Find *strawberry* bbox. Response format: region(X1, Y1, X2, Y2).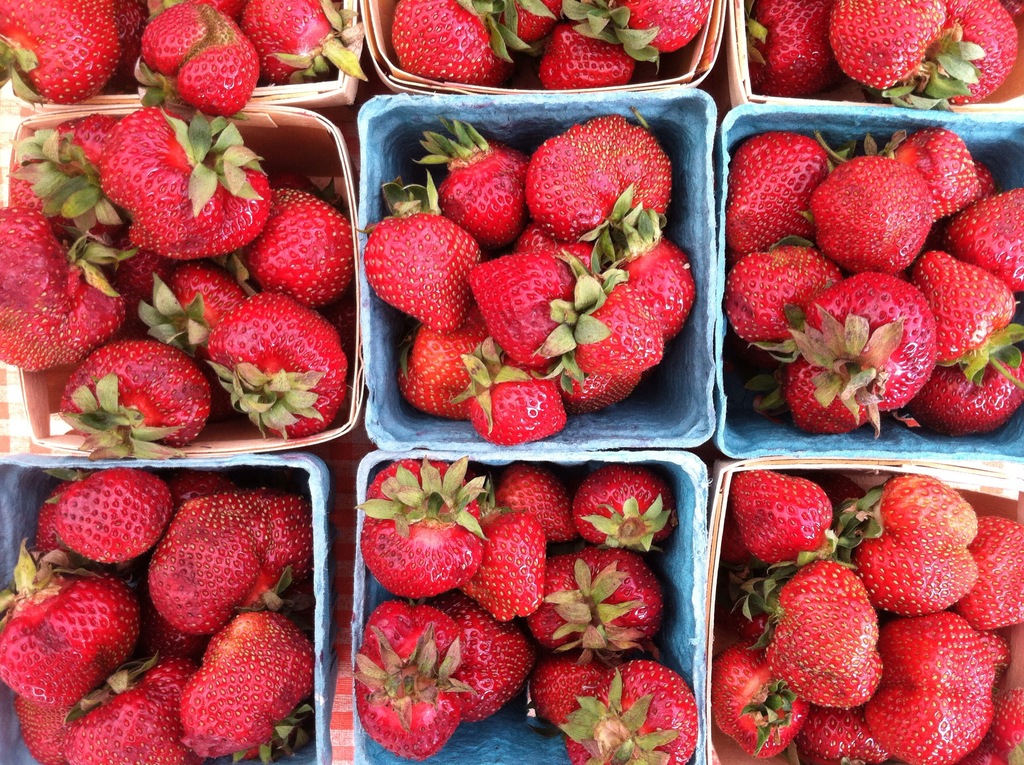
region(532, 3, 653, 97).
